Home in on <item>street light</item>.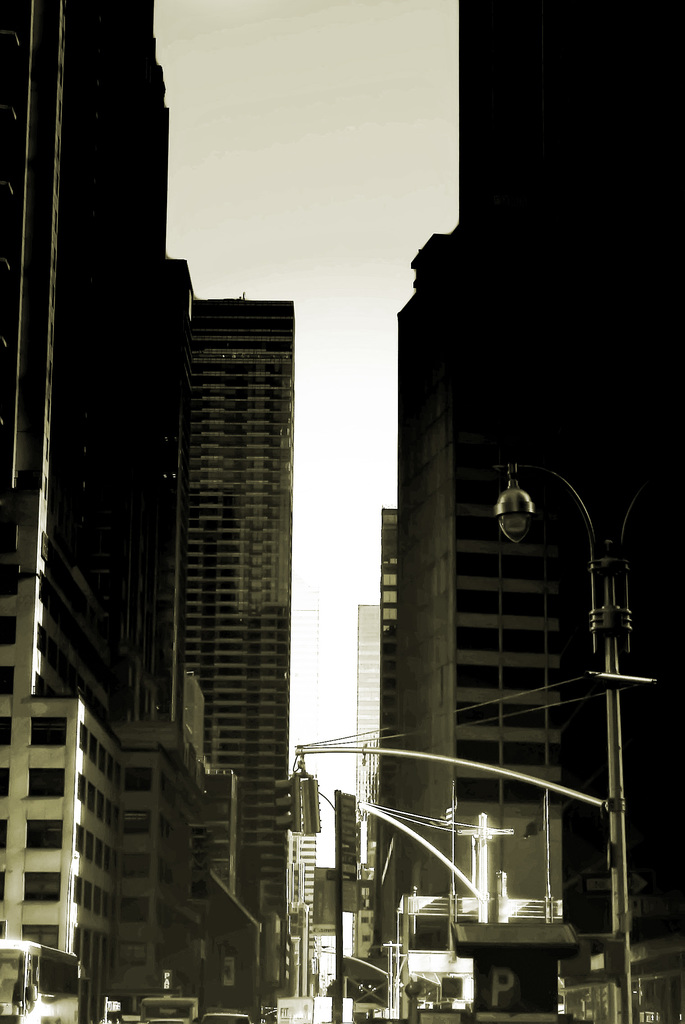
Homed in at x1=342 y1=796 x2=512 y2=1023.
